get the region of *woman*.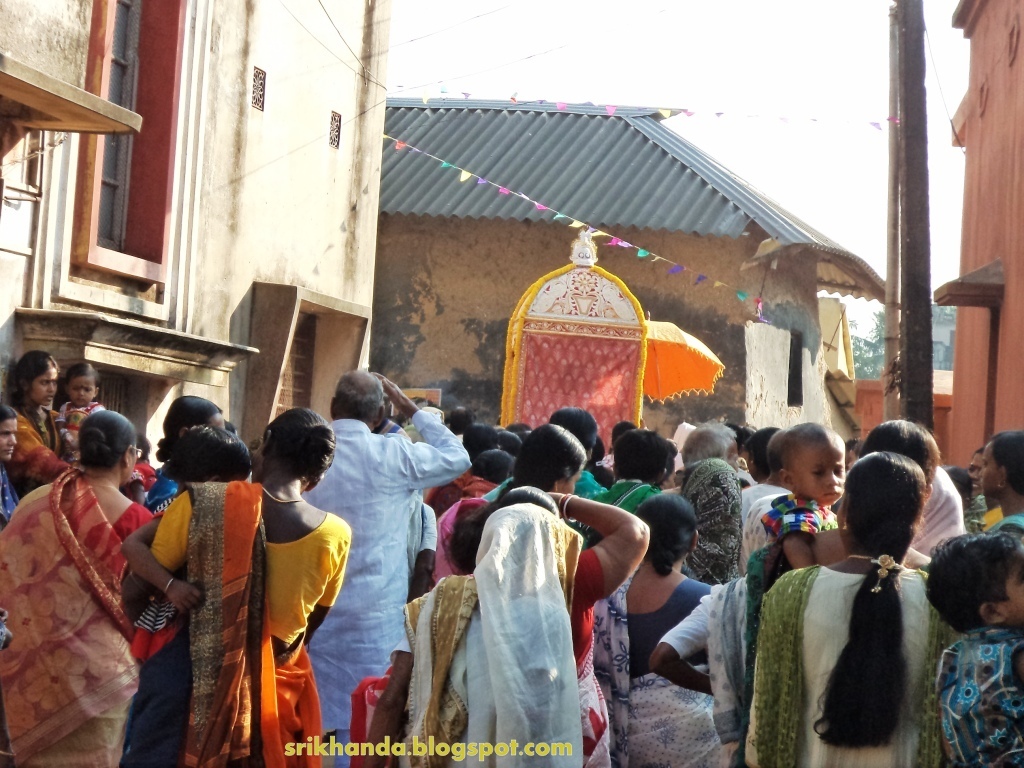
[x1=0, y1=408, x2=153, y2=767].
